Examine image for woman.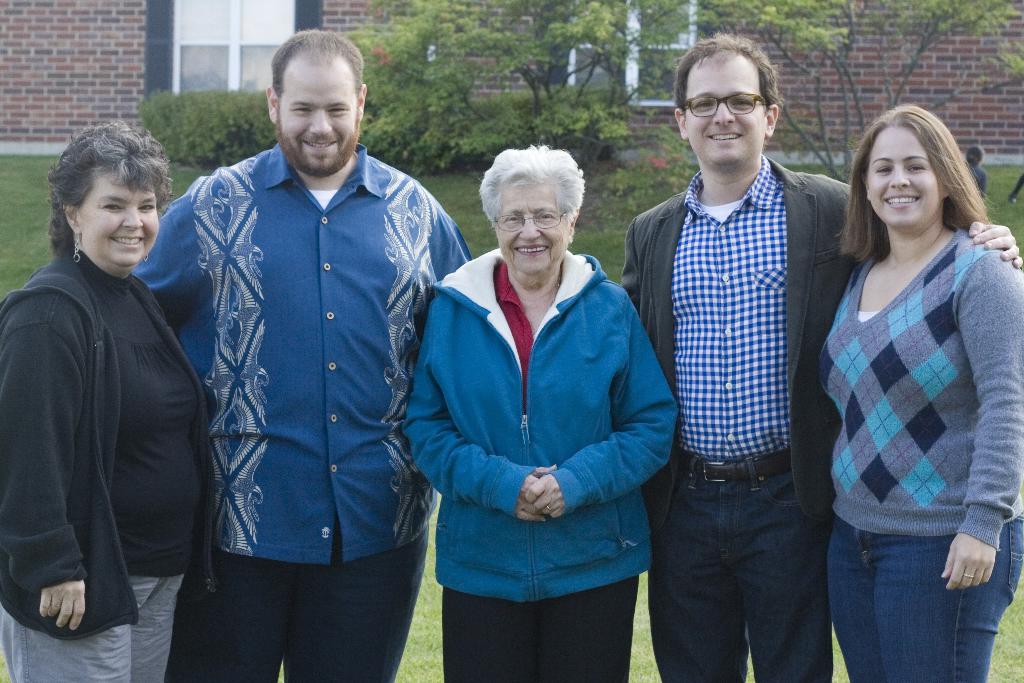
Examination result: x1=0, y1=123, x2=212, y2=682.
